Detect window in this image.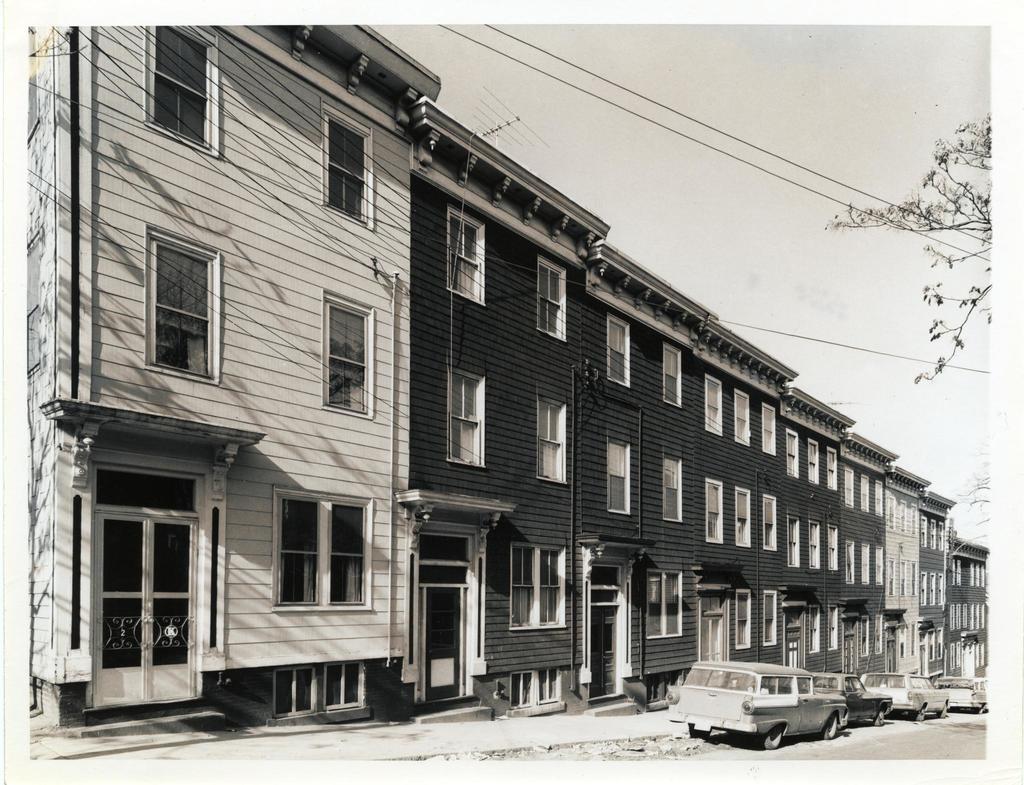
Detection: x1=145 y1=19 x2=220 y2=154.
